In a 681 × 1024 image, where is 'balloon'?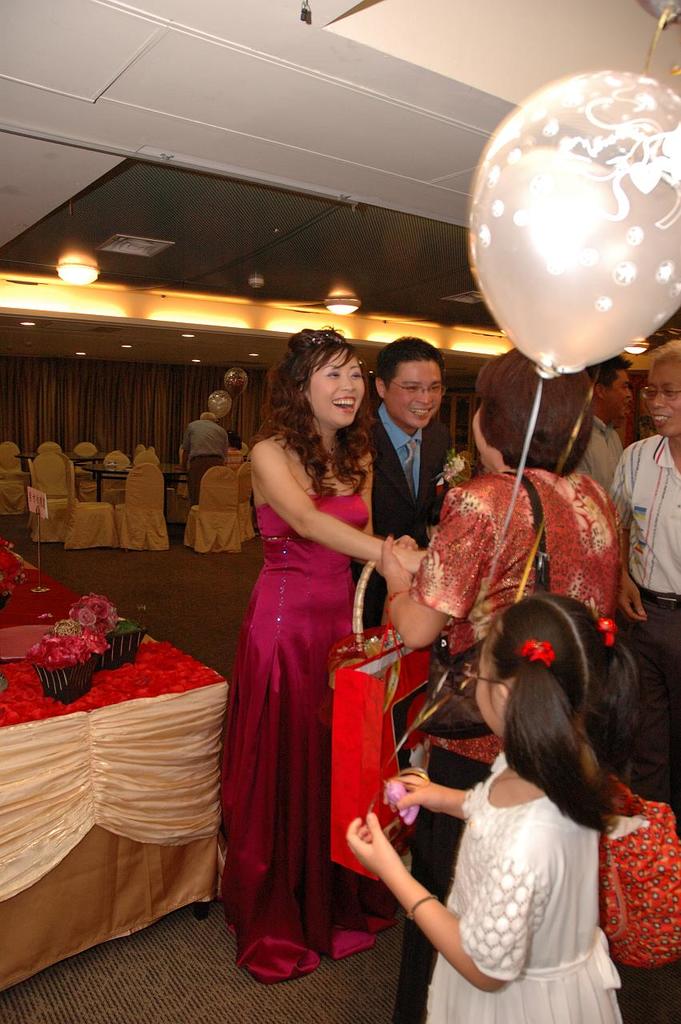
[223,366,248,402].
